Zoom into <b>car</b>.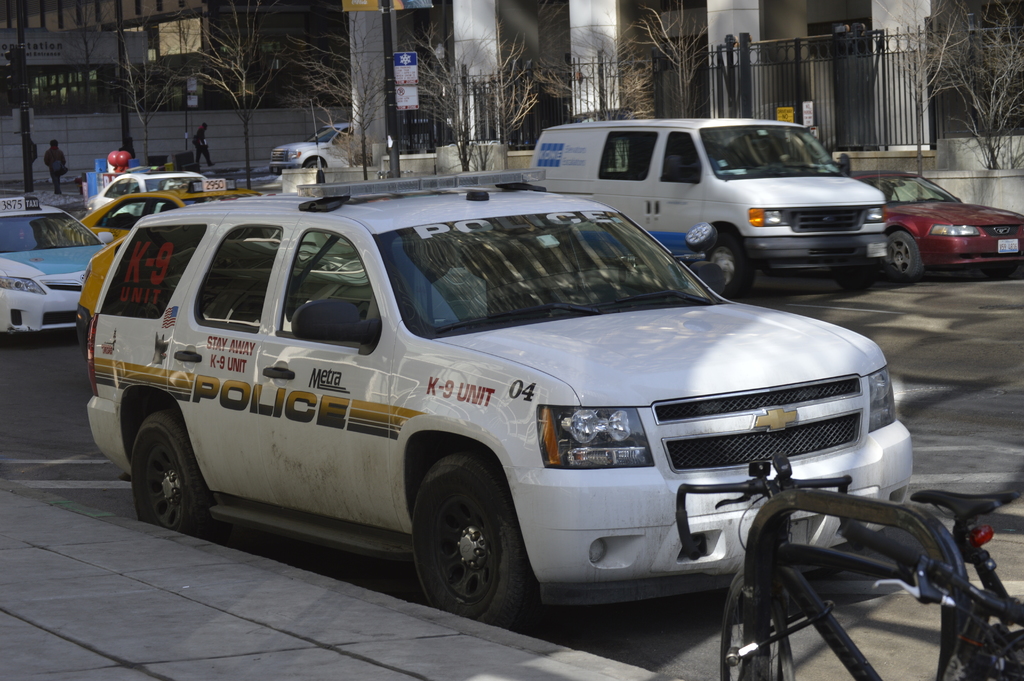
Zoom target: (81,180,913,634).
